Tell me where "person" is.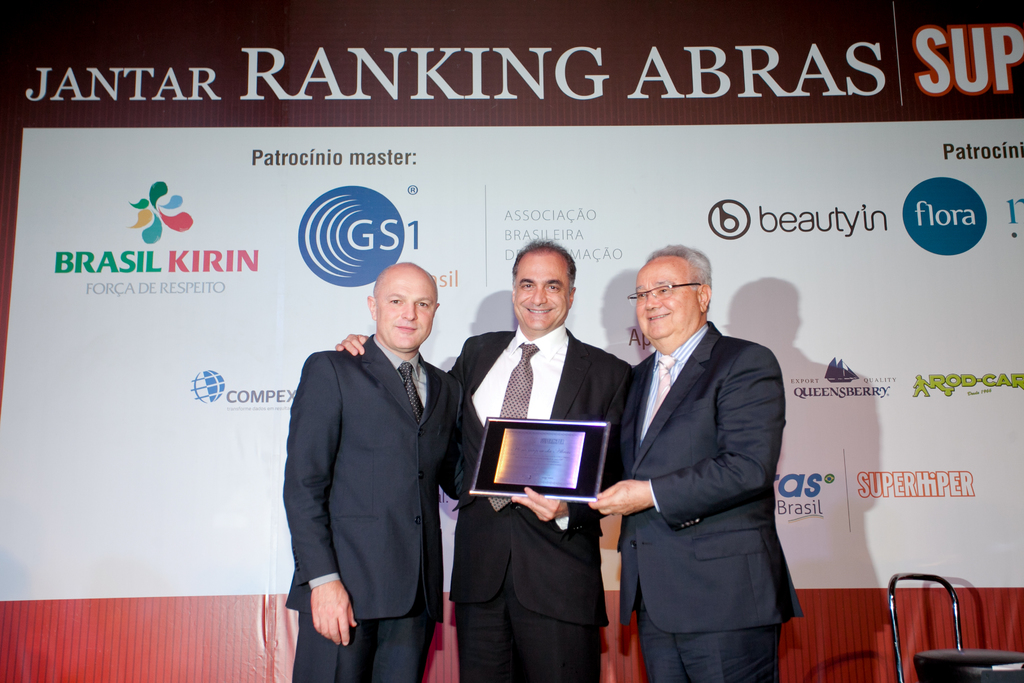
"person" is at pyautogui.locateOnScreen(337, 239, 640, 682).
